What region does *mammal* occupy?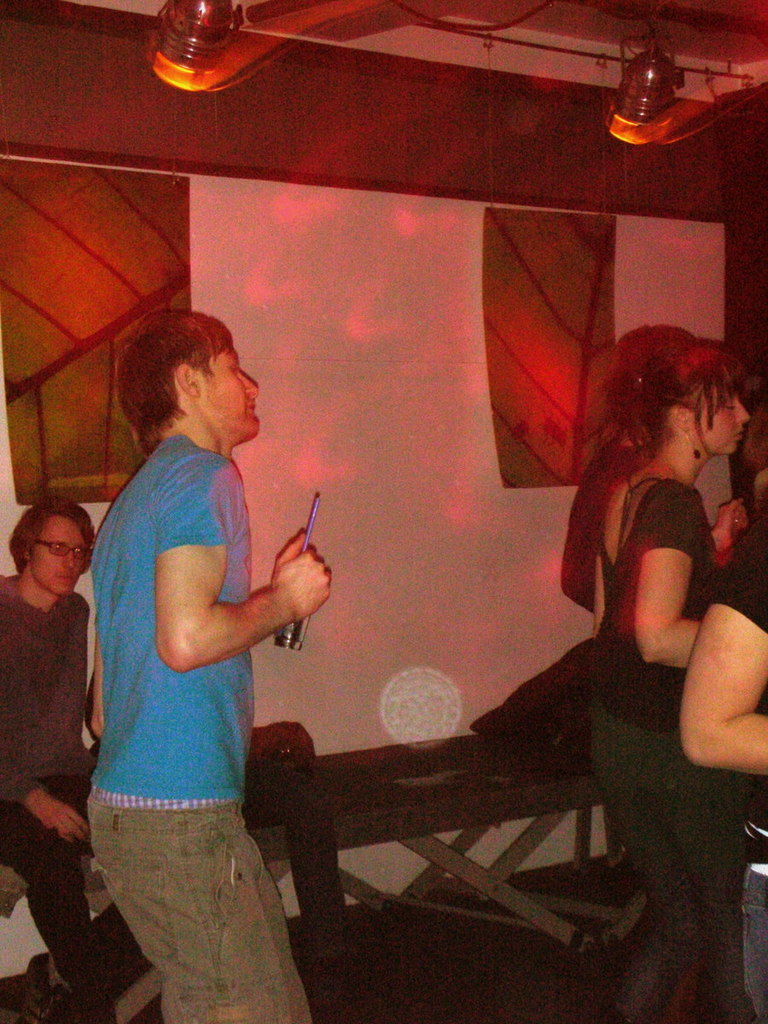
crop(0, 501, 92, 1009).
